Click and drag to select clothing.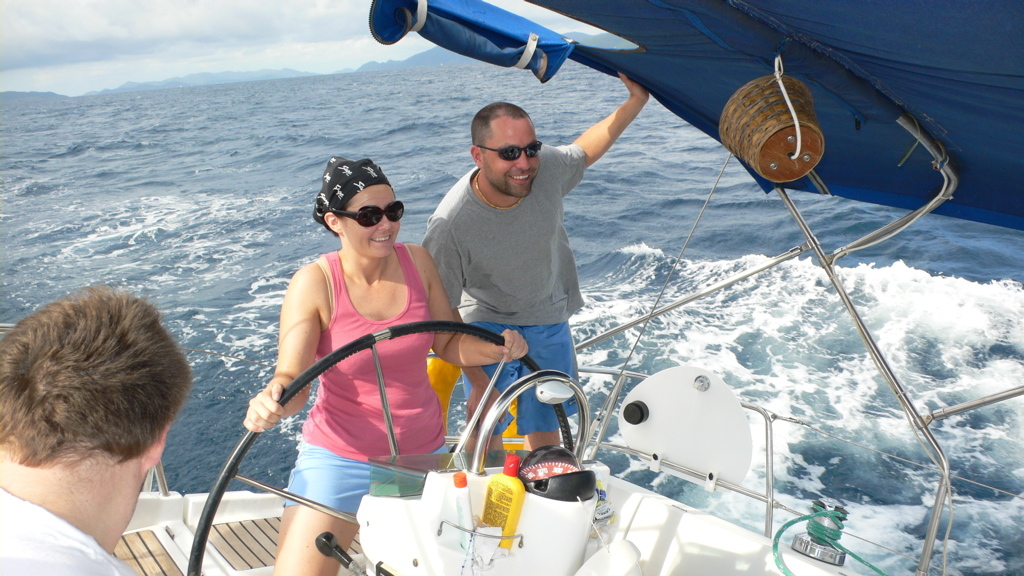
Selection: BBox(420, 139, 591, 436).
